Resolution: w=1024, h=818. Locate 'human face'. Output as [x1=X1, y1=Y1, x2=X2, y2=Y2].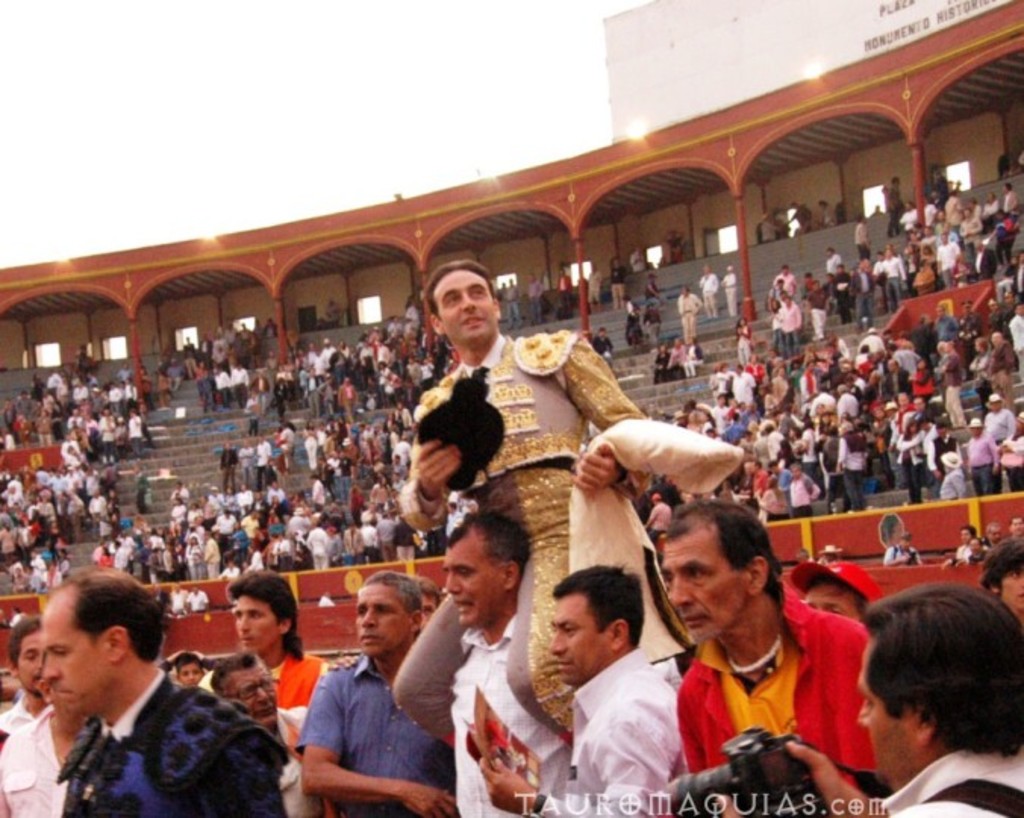
[x1=38, y1=589, x2=114, y2=703].
